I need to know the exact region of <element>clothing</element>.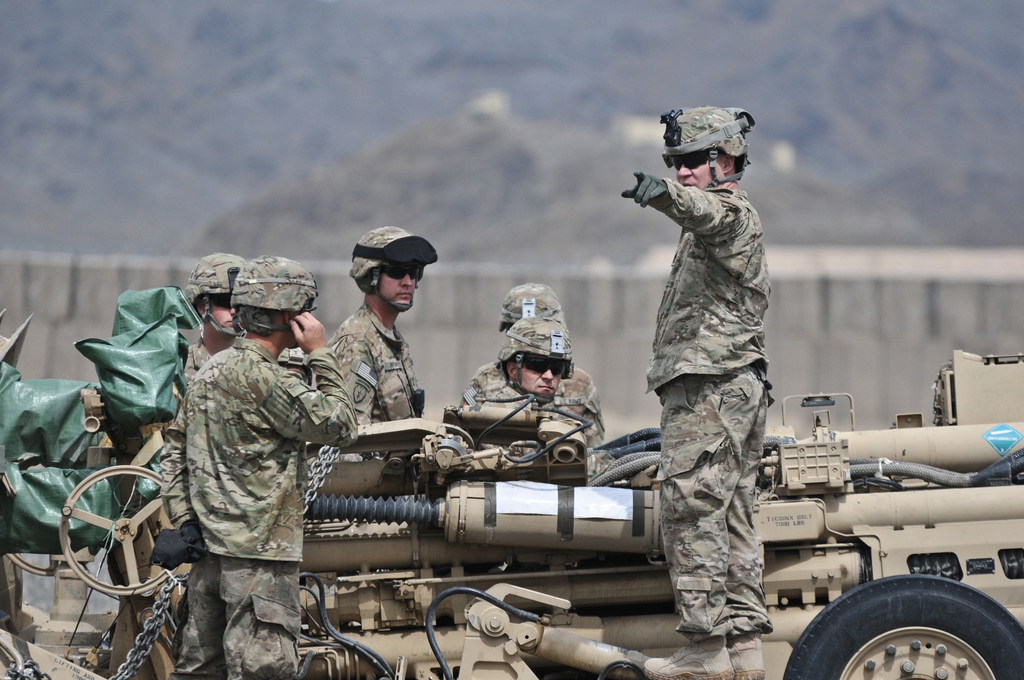
Region: l=139, t=250, r=346, b=672.
